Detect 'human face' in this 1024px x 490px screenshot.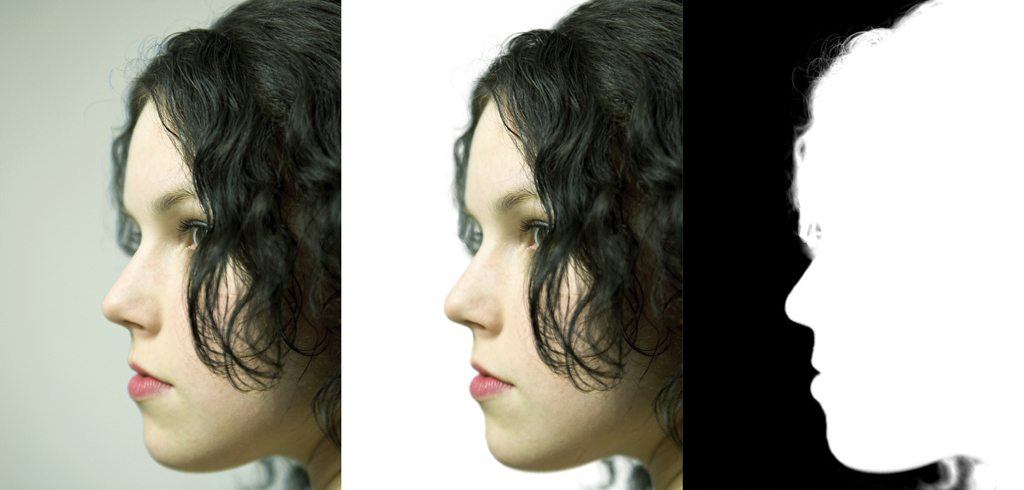
Detection: left=442, top=98, right=669, bottom=473.
